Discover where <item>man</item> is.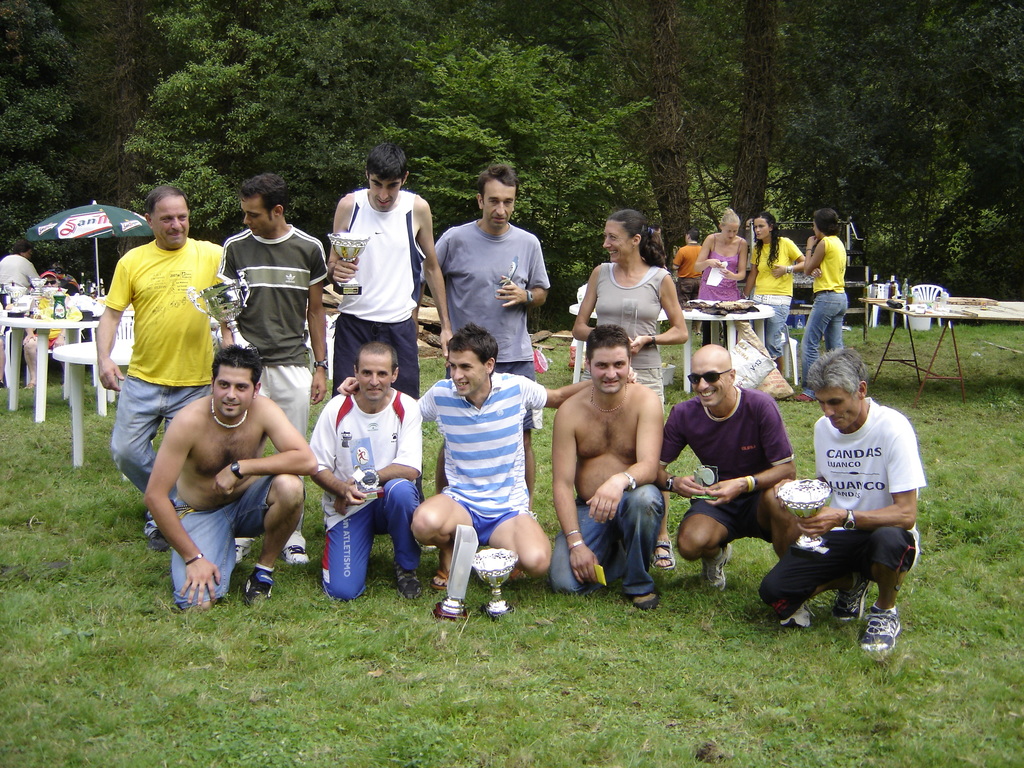
Discovered at [left=22, top=271, right=83, bottom=390].
